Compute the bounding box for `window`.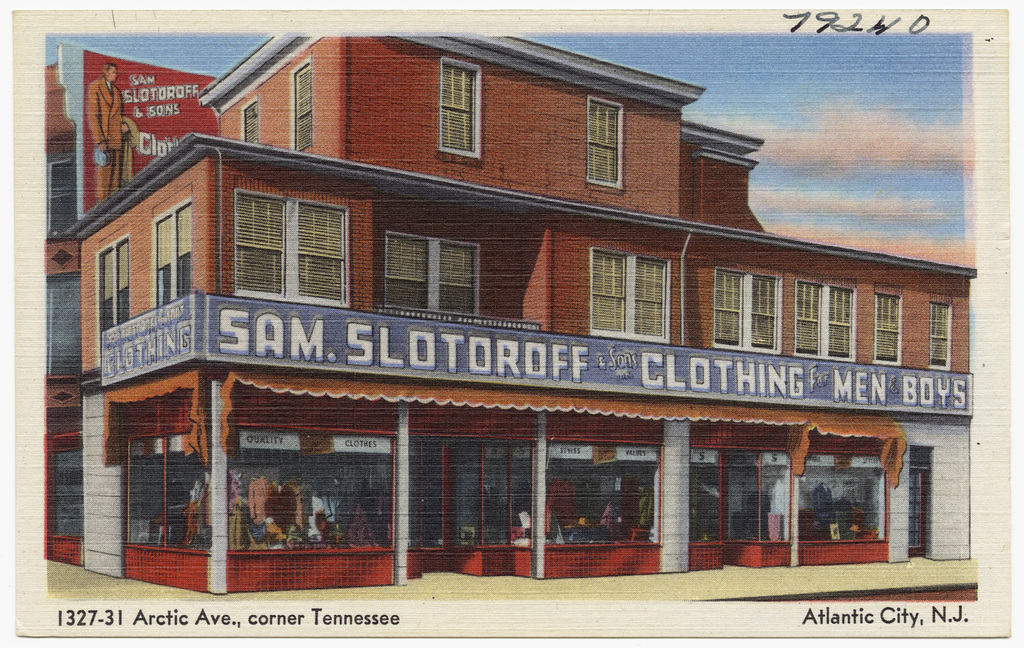
Rect(927, 296, 950, 373).
